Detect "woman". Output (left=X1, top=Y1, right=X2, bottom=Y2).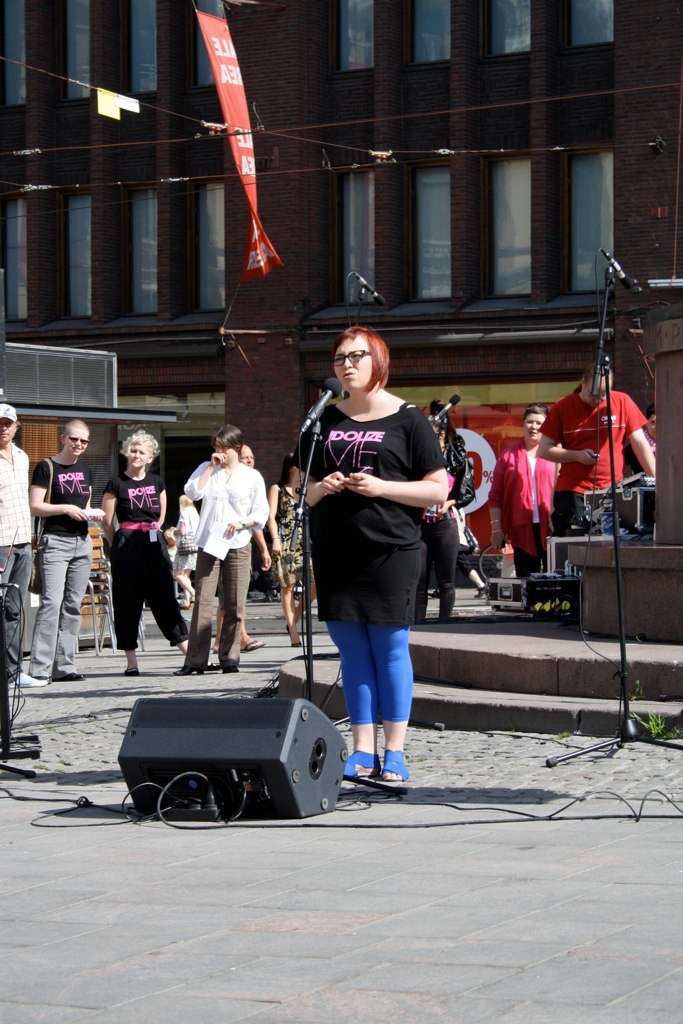
(left=100, top=428, right=188, bottom=674).
